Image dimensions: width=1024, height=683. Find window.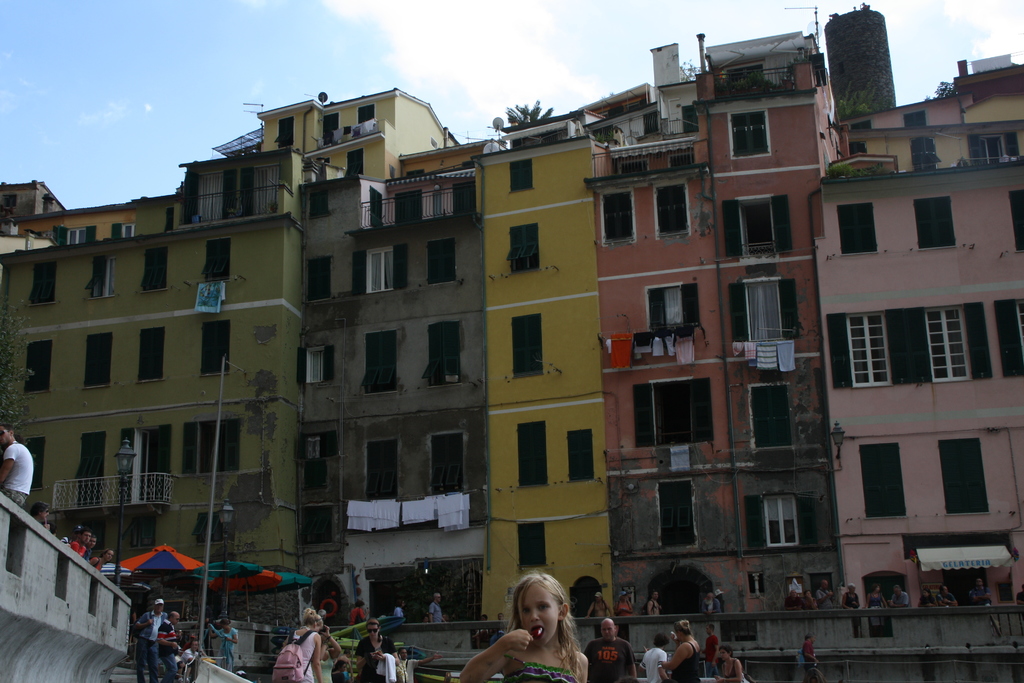
<box>995,299,1023,389</box>.
